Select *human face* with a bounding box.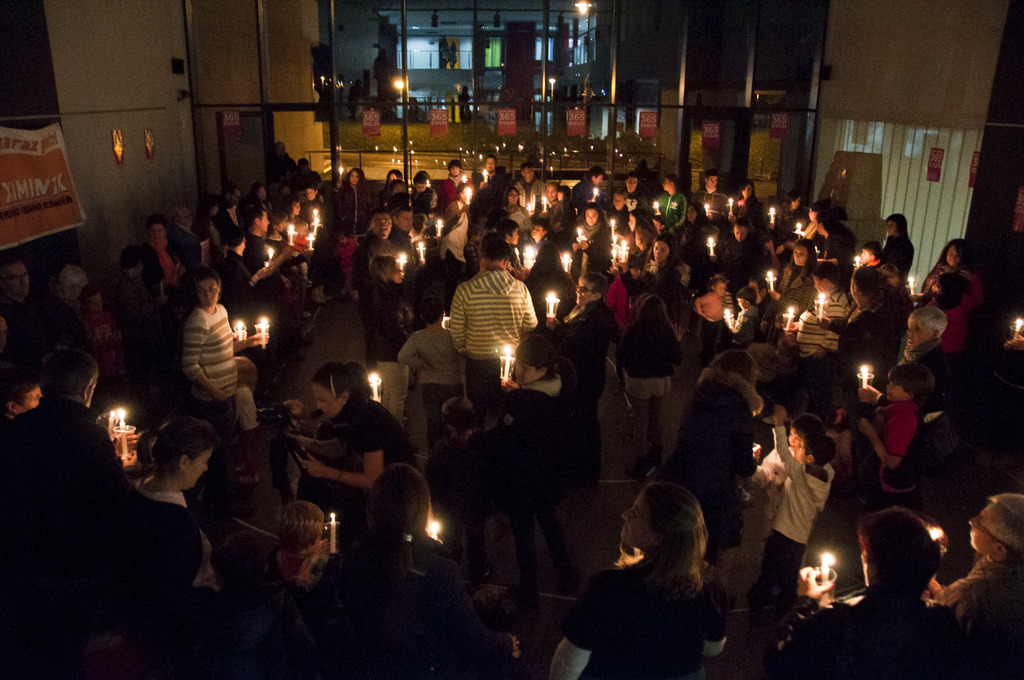
x1=298, y1=223, x2=310, y2=238.
